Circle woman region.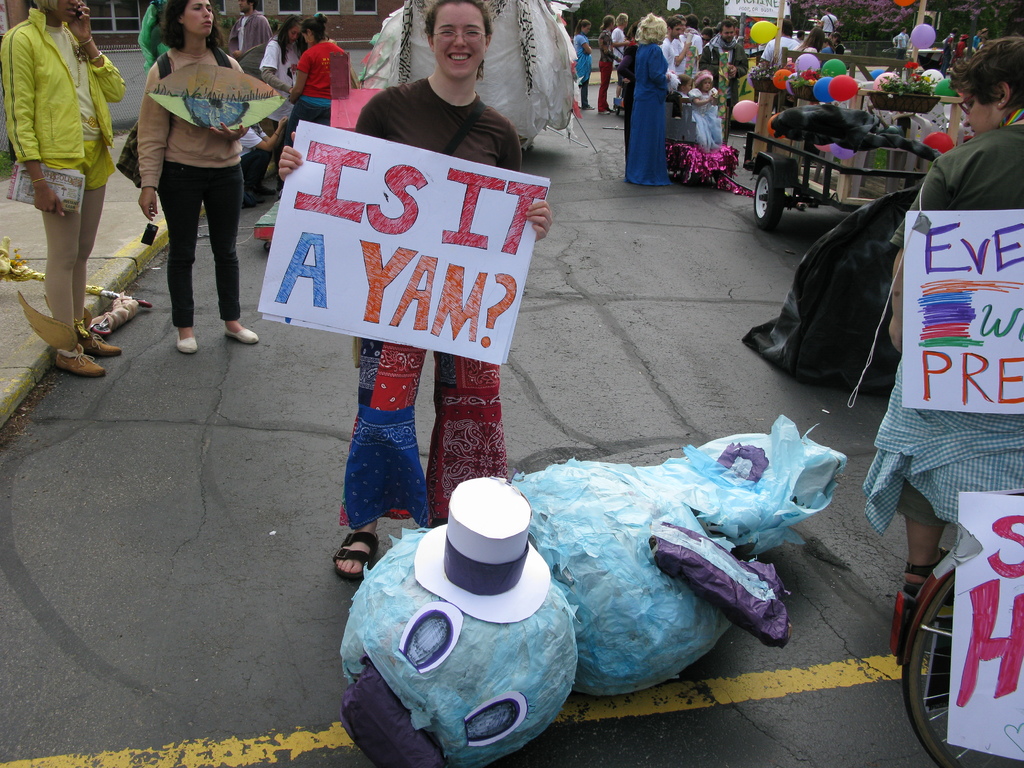
Region: [829,34,850,56].
